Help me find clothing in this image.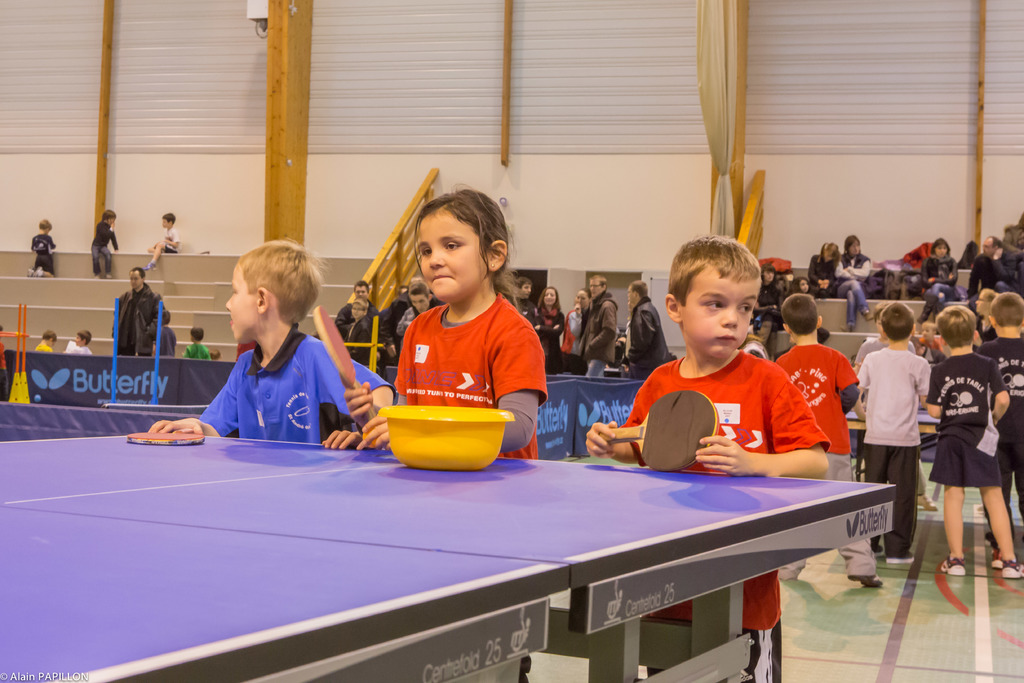
Found it: 27, 233, 54, 277.
